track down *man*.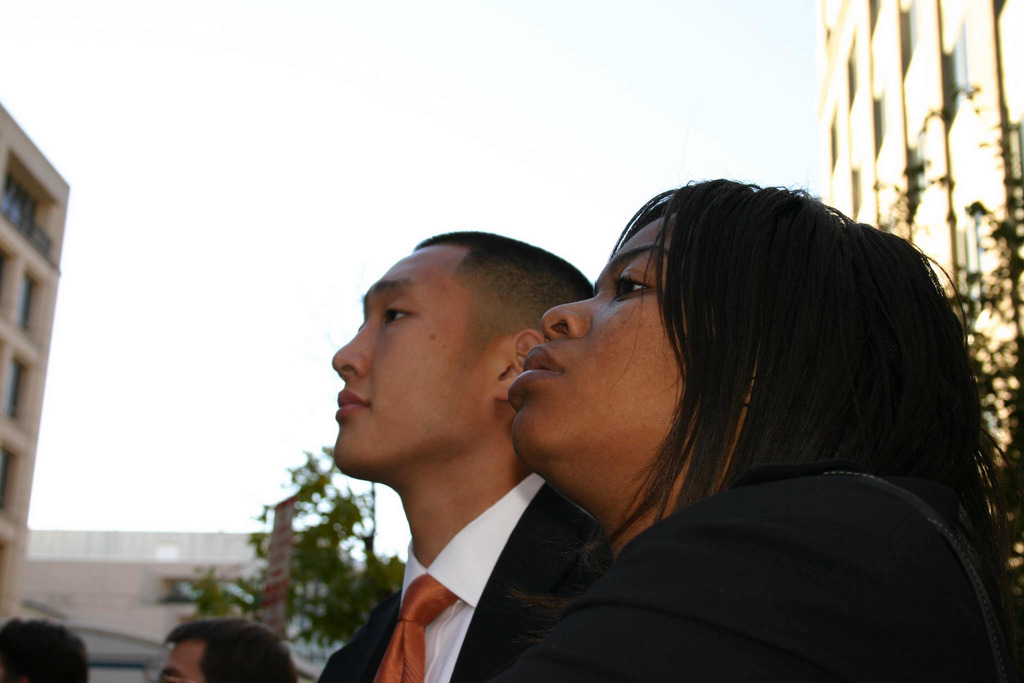
Tracked to [x1=0, y1=620, x2=93, y2=682].
